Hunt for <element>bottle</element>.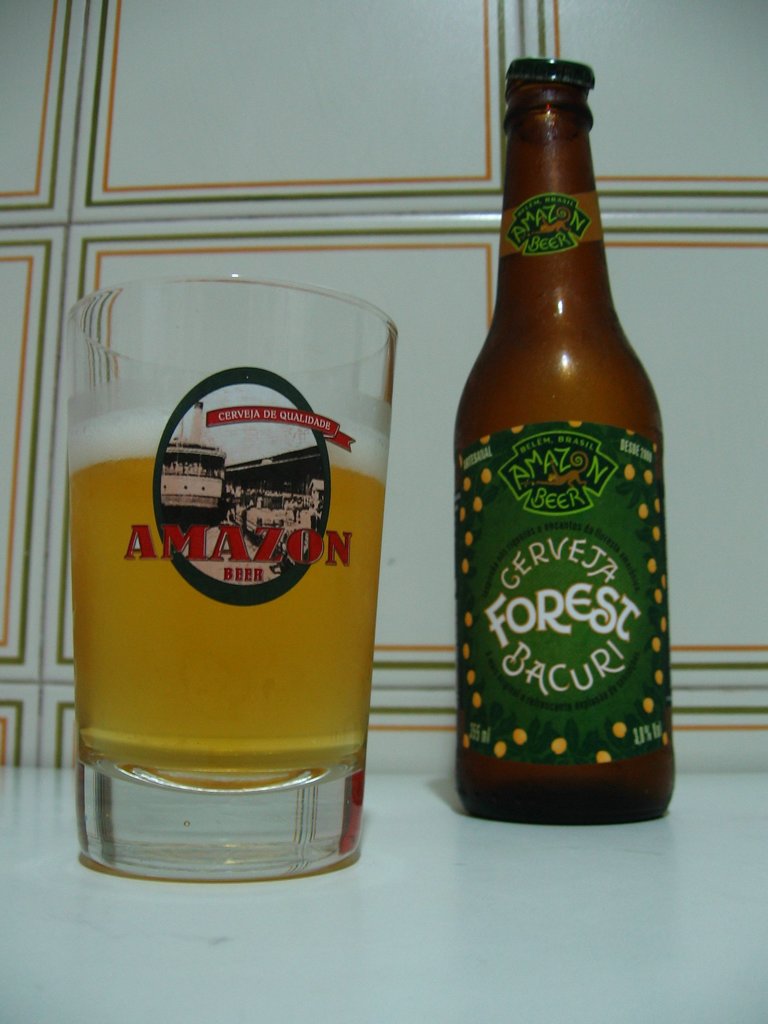
Hunted down at x1=455, y1=53, x2=677, y2=826.
